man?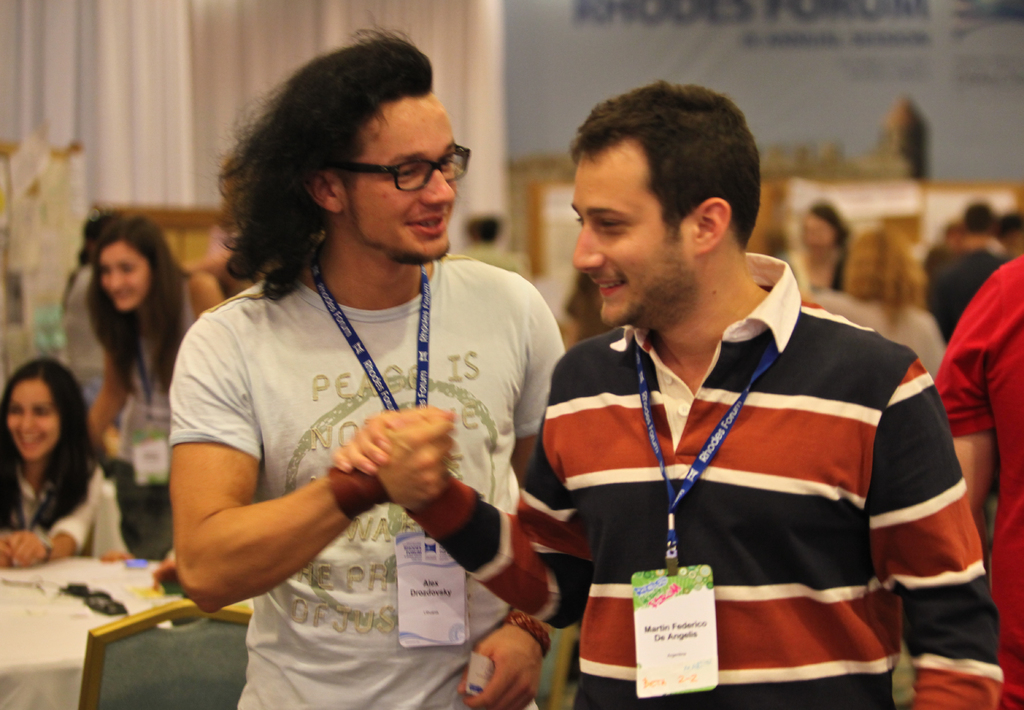
detection(325, 75, 1005, 709)
